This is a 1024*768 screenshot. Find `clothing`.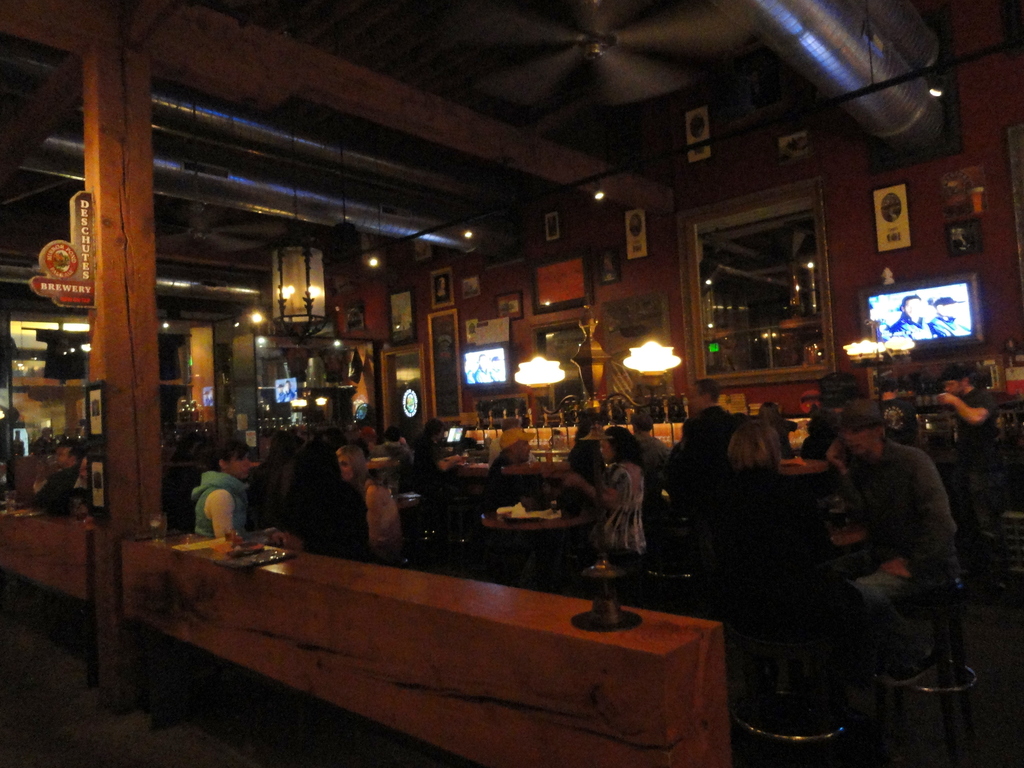
Bounding box: x1=585 y1=452 x2=655 y2=593.
